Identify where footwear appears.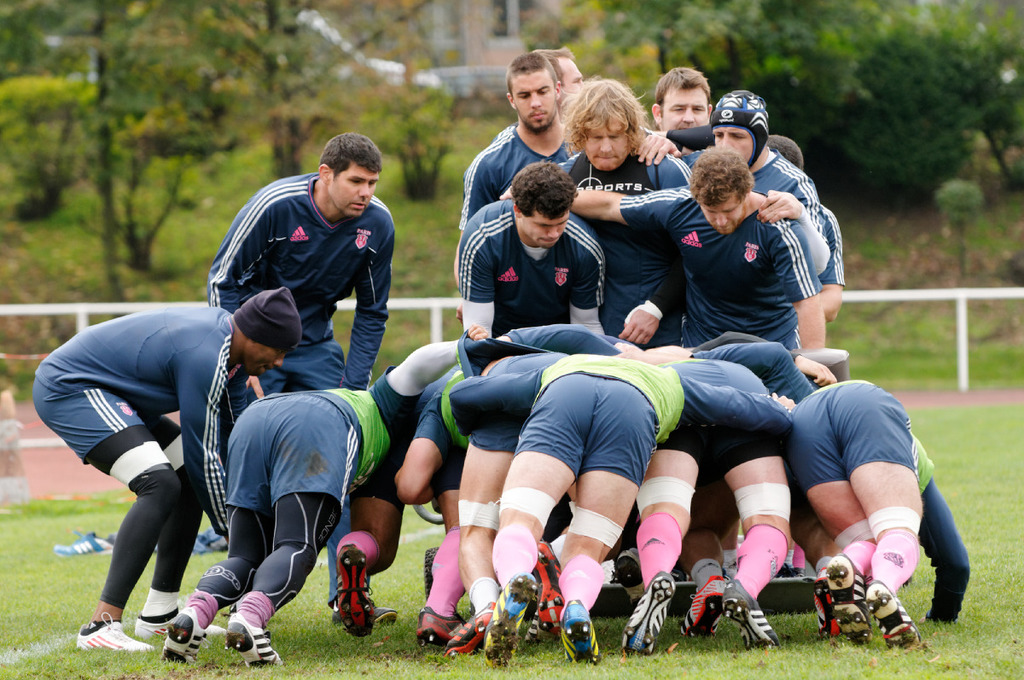
Appears at 160:608:204:669.
